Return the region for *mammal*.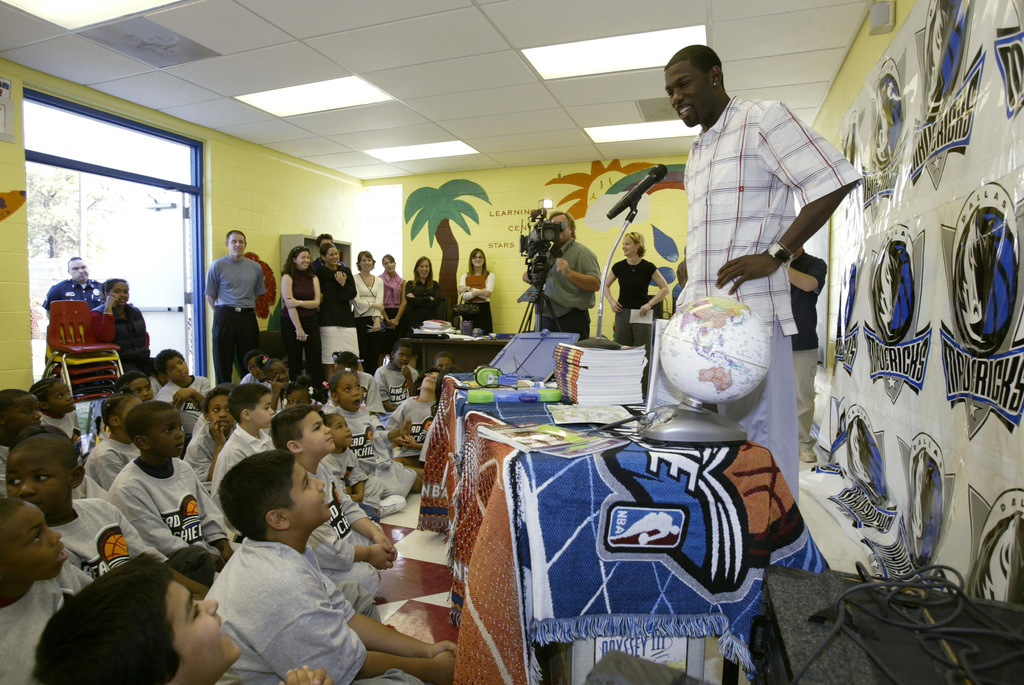
783/242/831/461.
